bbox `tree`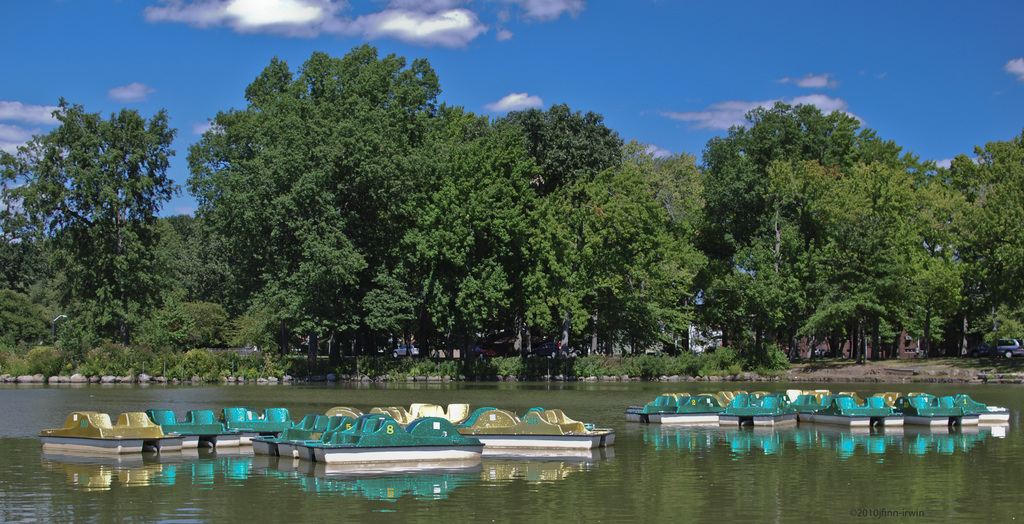
left=505, top=151, right=716, bottom=353
